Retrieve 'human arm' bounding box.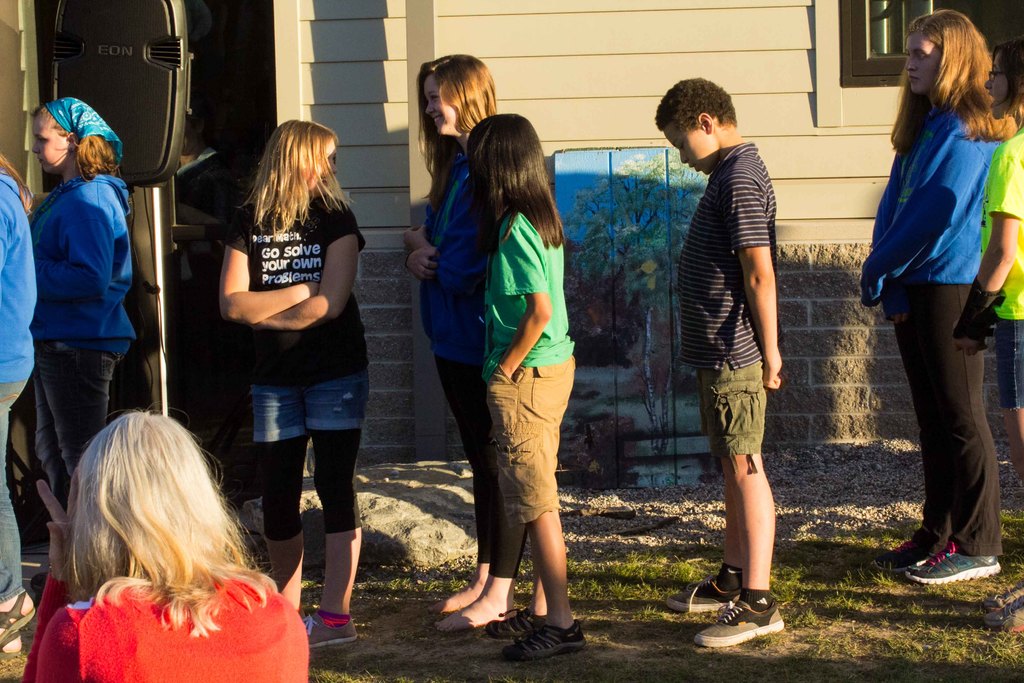
Bounding box: 863,155,900,238.
